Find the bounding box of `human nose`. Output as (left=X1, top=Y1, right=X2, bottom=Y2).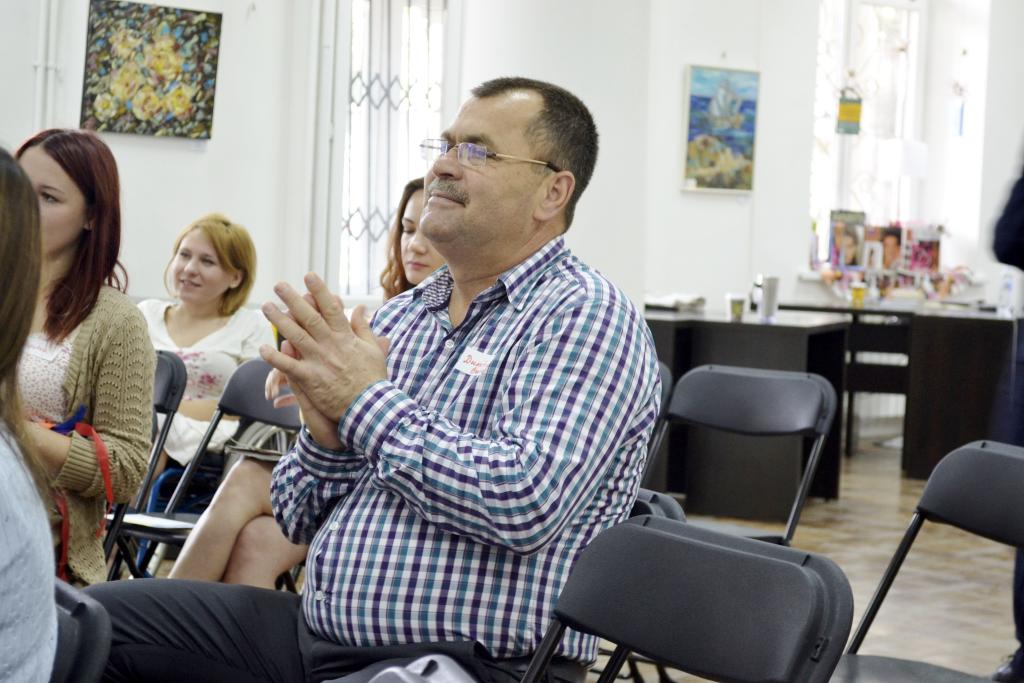
(left=408, top=228, right=422, bottom=256).
